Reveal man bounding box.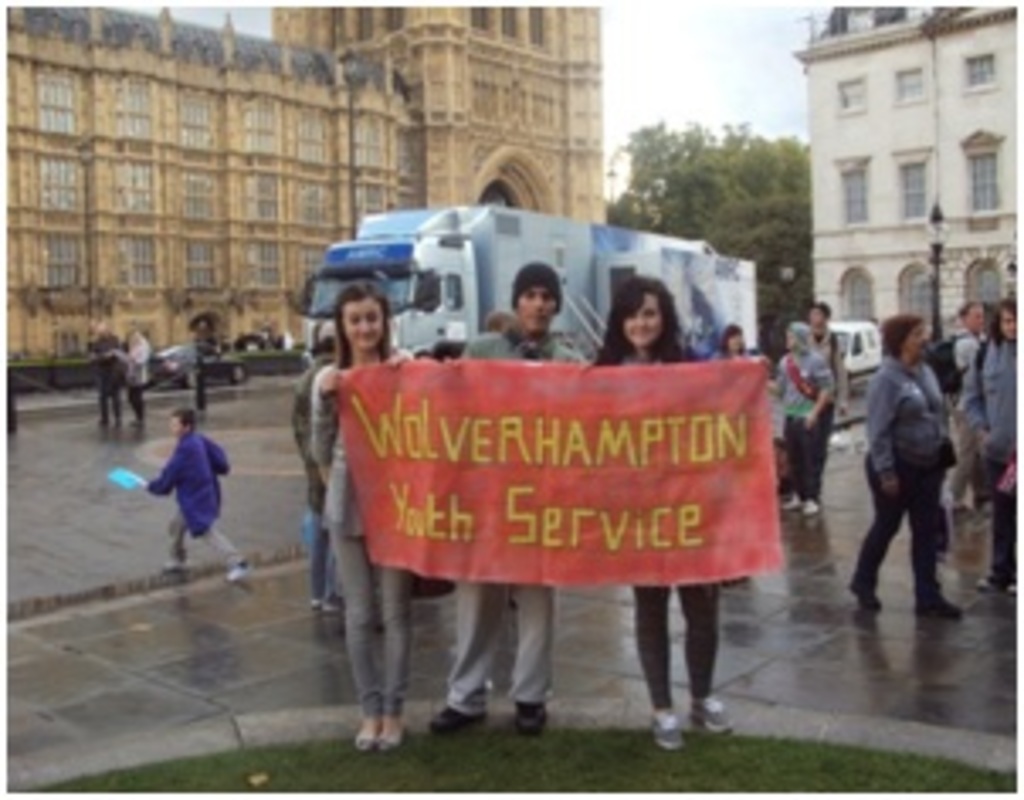
Revealed: <region>807, 292, 848, 492</region>.
